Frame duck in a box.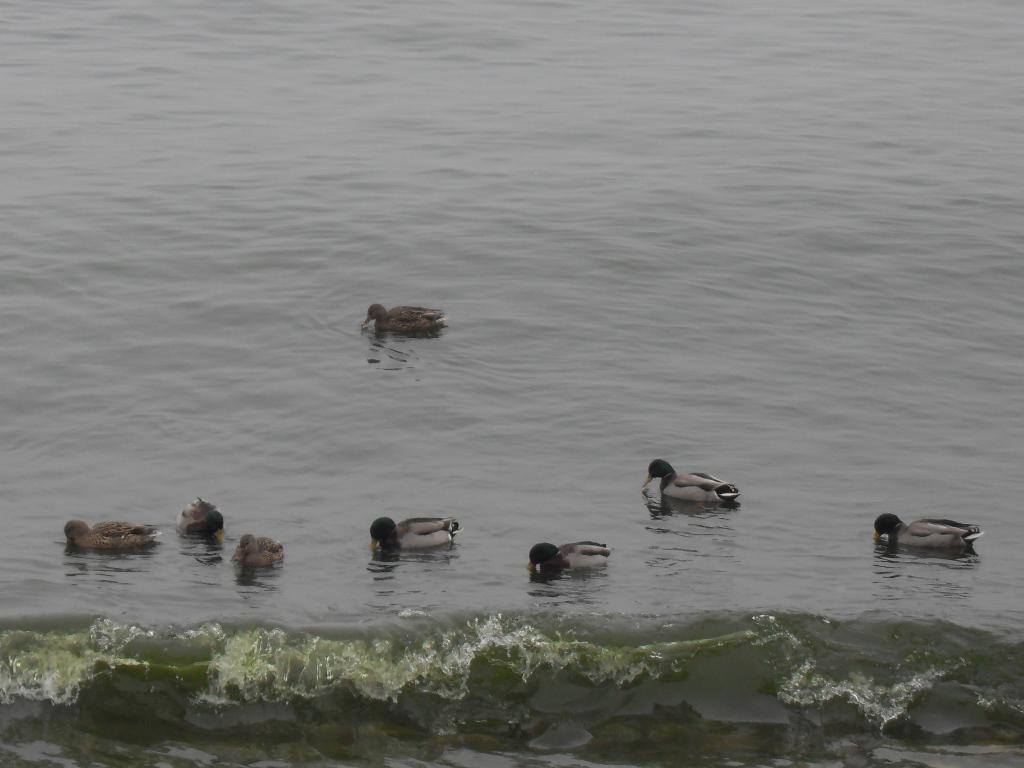
pyautogui.locateOnScreen(358, 511, 458, 552).
